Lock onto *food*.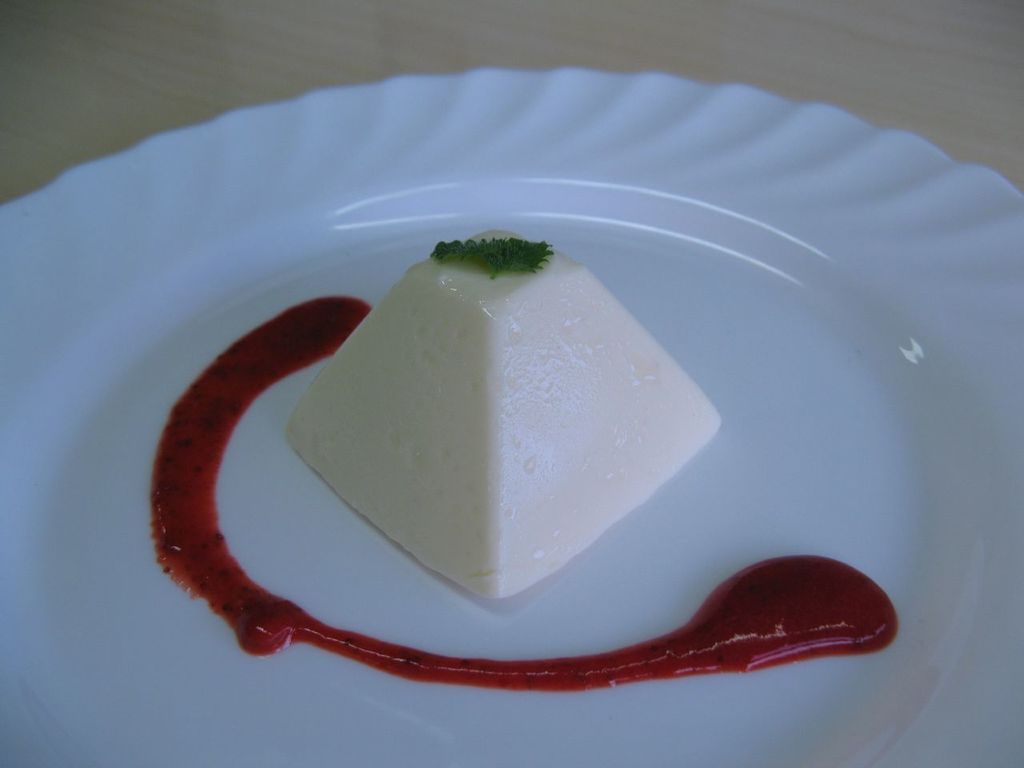
Locked: {"x1": 278, "y1": 238, "x2": 685, "y2": 602}.
